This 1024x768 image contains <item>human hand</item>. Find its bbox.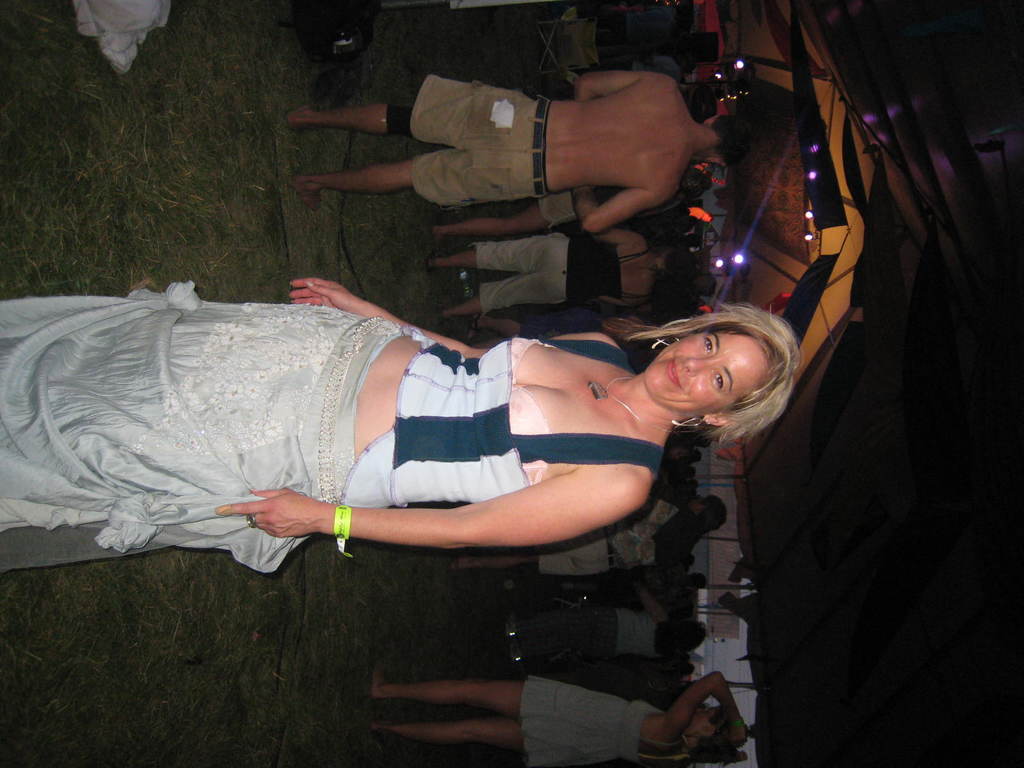
box=[730, 723, 748, 750].
